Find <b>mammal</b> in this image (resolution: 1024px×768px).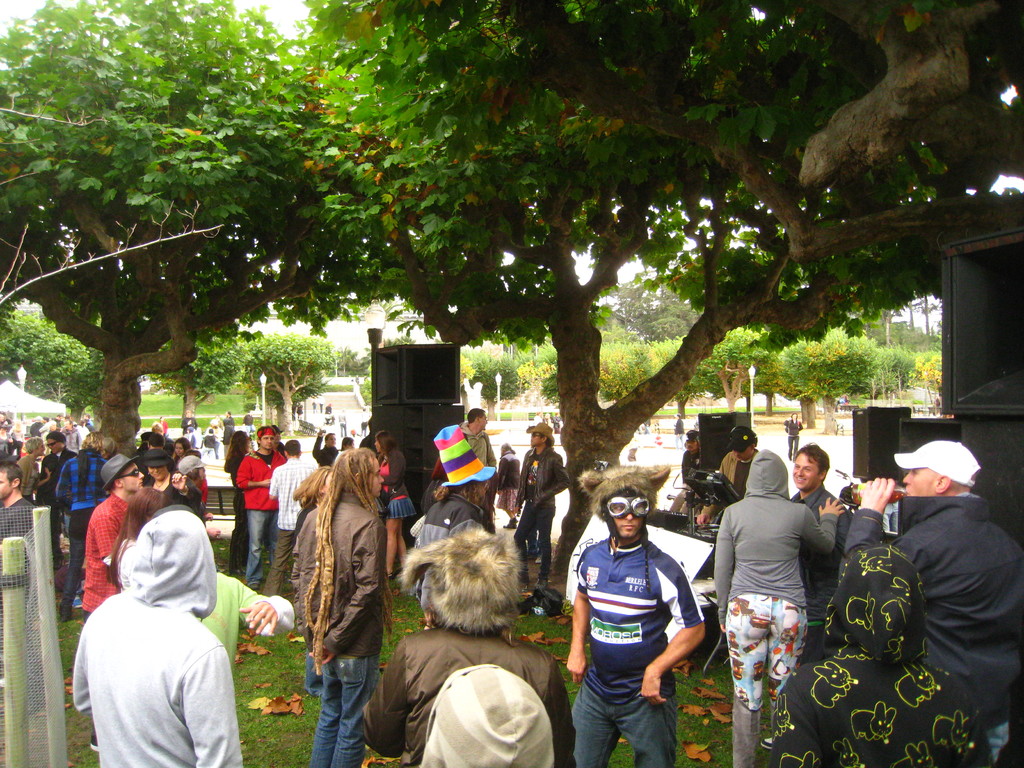
{"left": 496, "top": 442, "right": 525, "bottom": 527}.
